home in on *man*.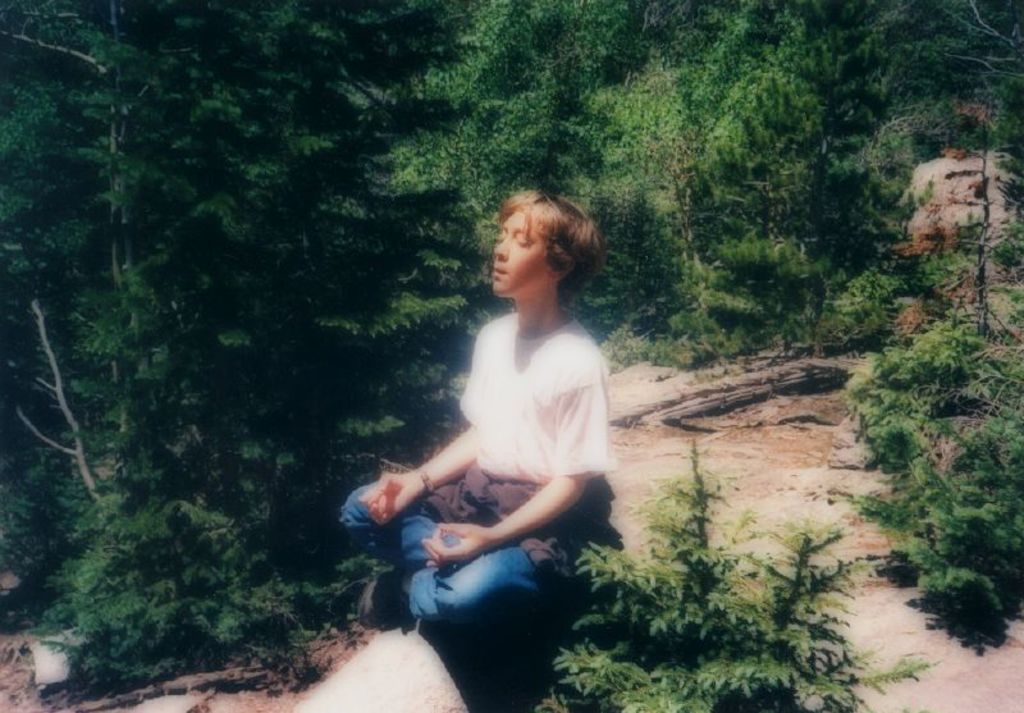
Homed in at locate(369, 204, 632, 698).
